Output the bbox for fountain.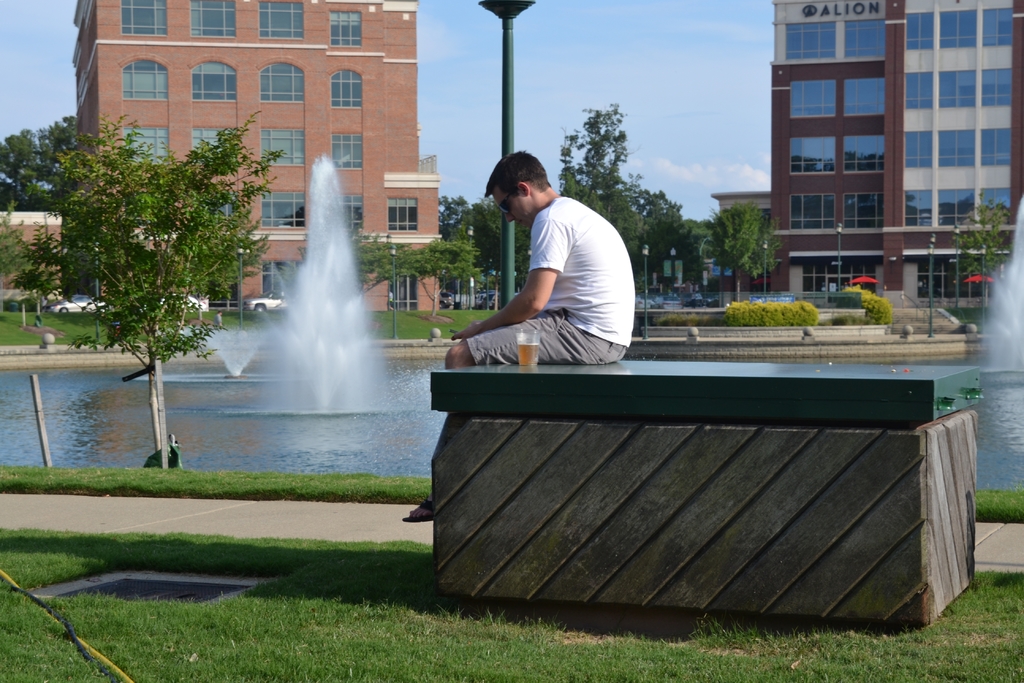
box(248, 149, 390, 414).
